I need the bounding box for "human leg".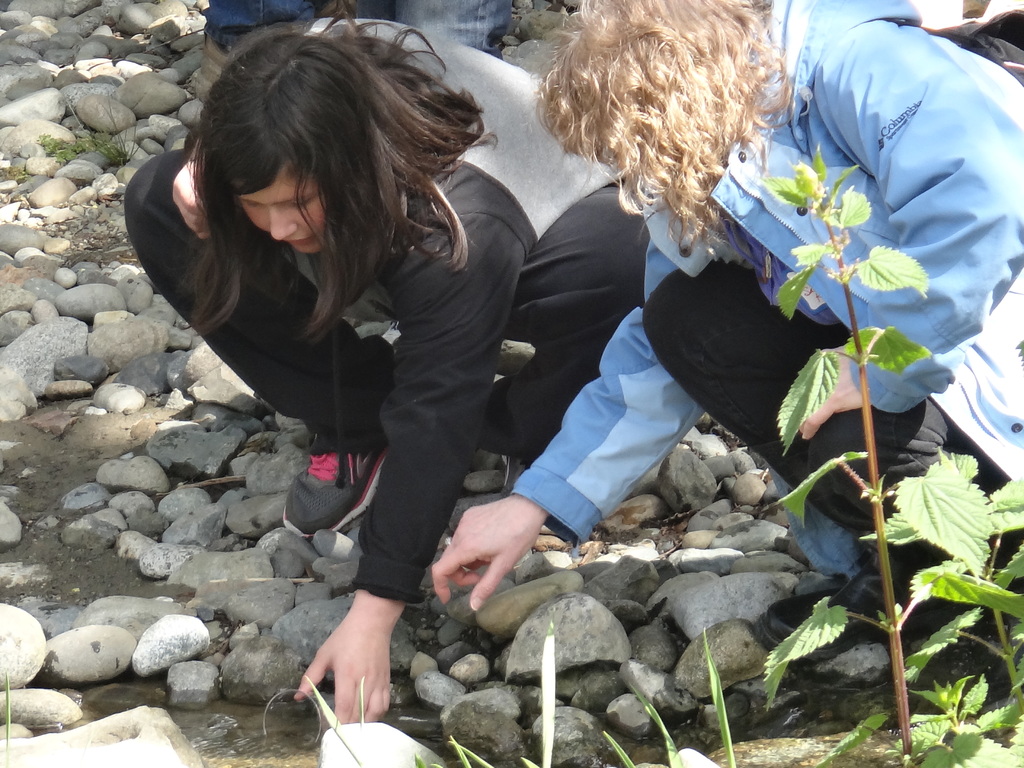
Here it is: box=[803, 387, 990, 703].
